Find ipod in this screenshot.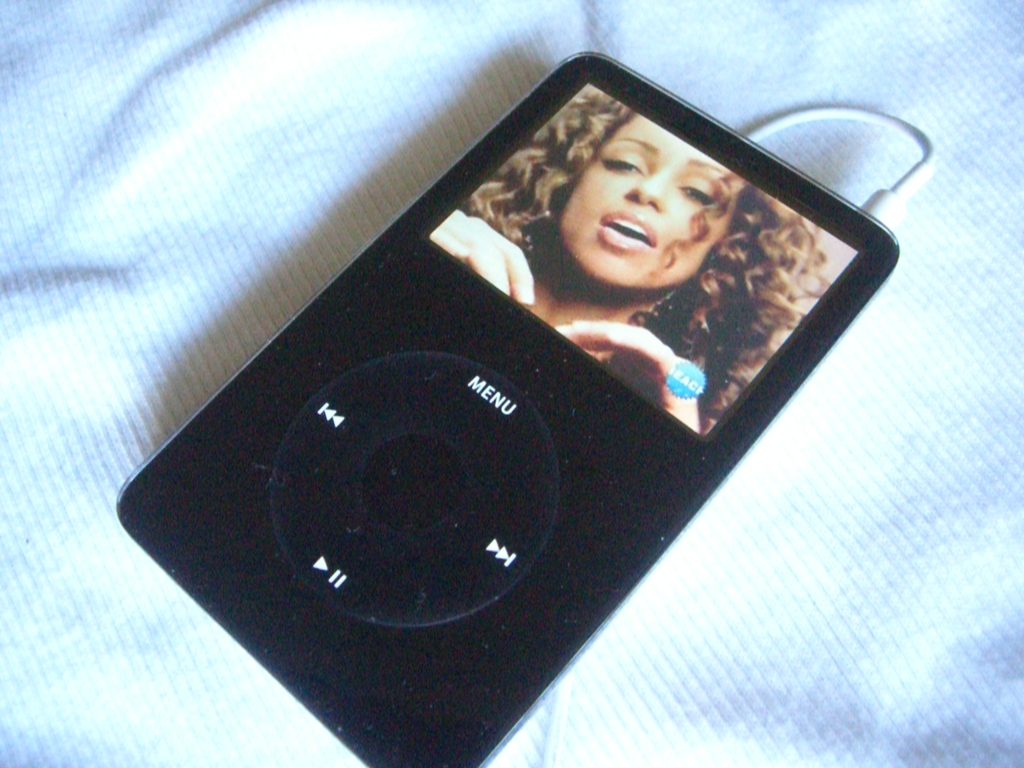
The bounding box for ipod is pyautogui.locateOnScreen(116, 51, 899, 767).
